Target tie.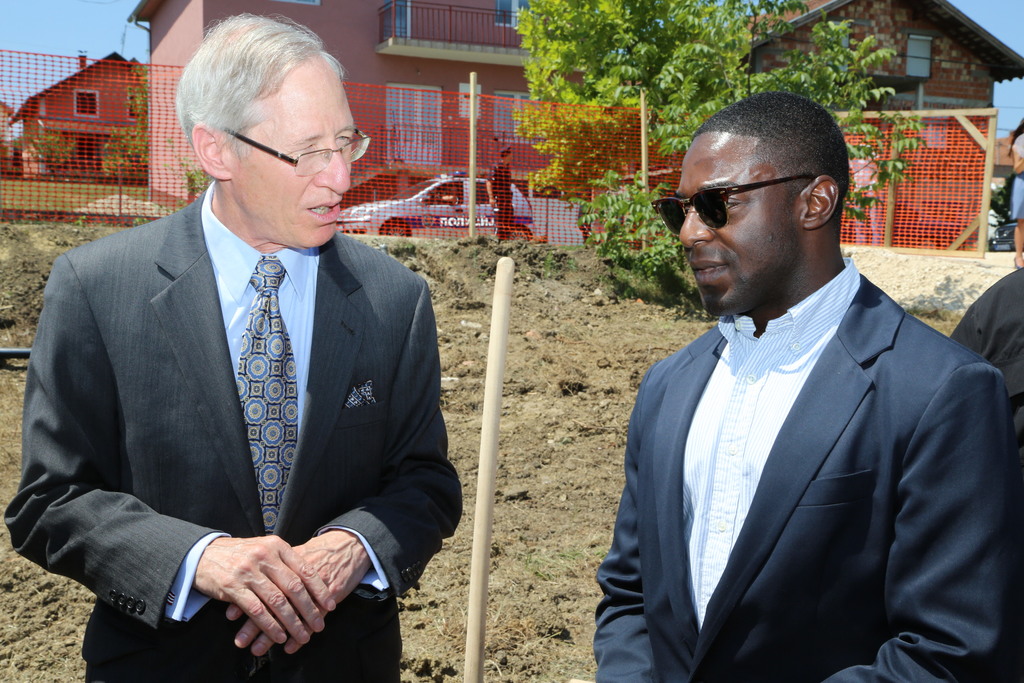
Target region: box(228, 257, 300, 538).
